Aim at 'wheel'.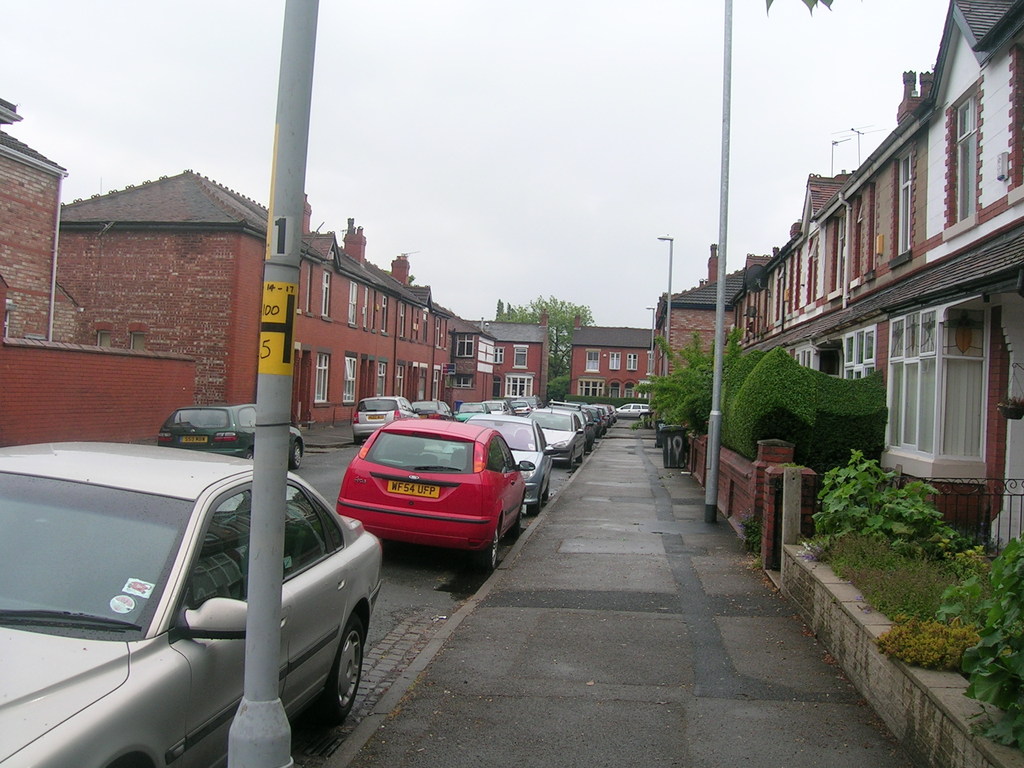
Aimed at {"x1": 471, "y1": 525, "x2": 499, "y2": 577}.
